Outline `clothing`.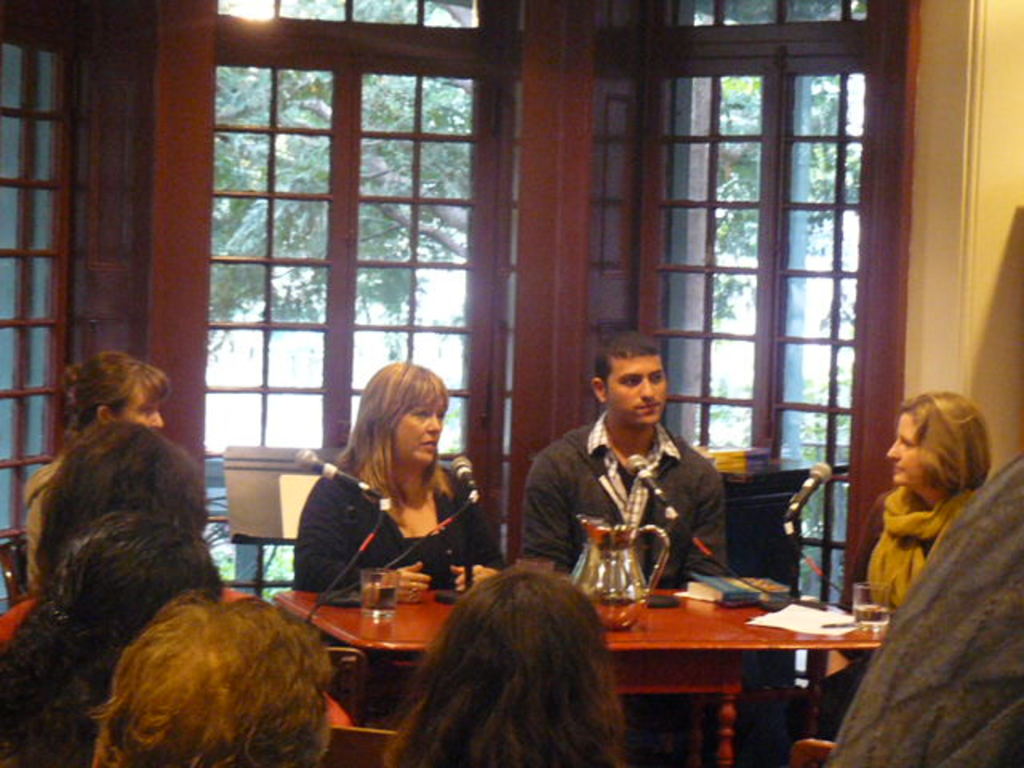
Outline: <region>18, 432, 93, 584</region>.
